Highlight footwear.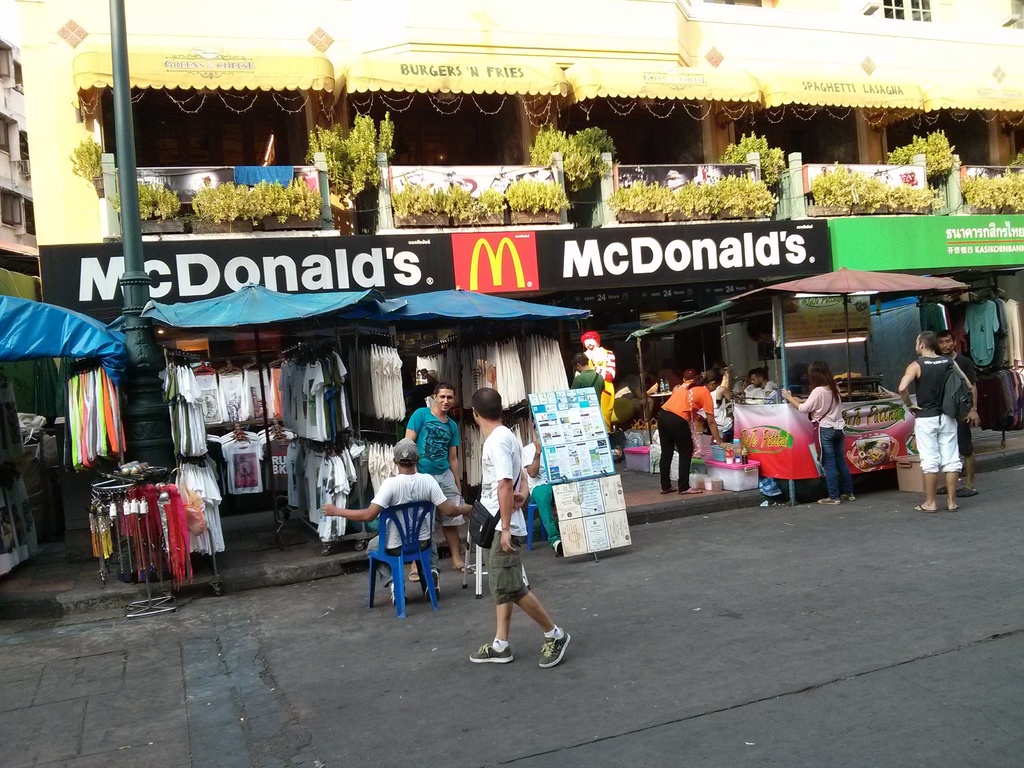
Highlighted region: crop(841, 492, 858, 500).
